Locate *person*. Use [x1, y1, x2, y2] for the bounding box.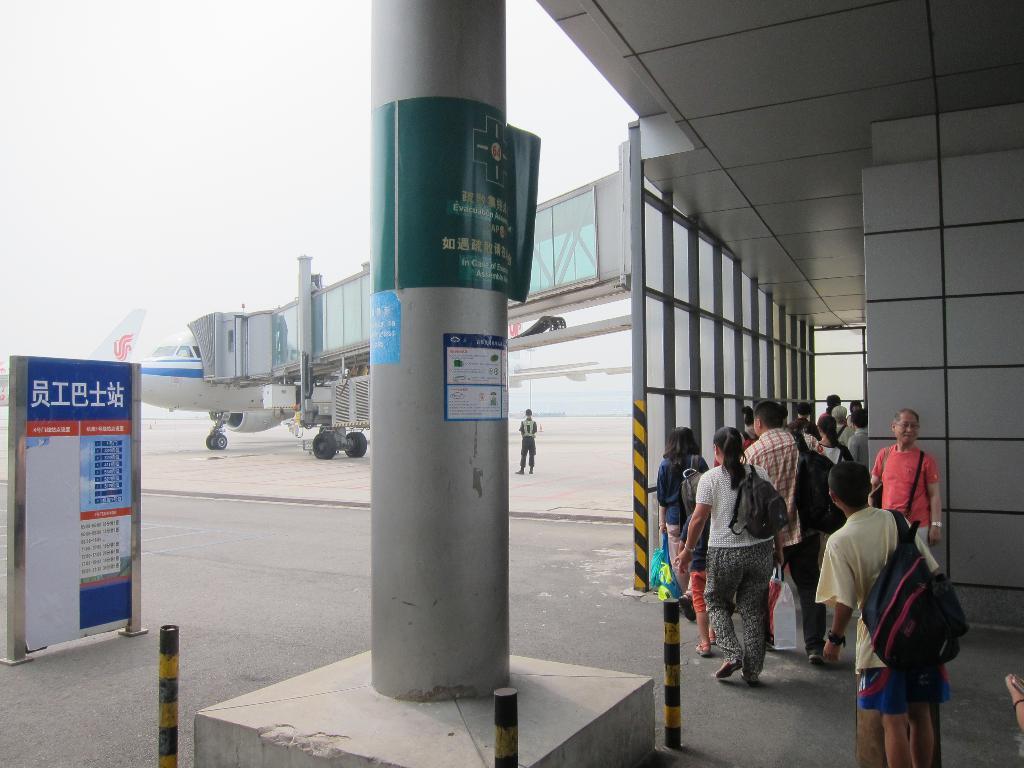
[847, 406, 868, 463].
